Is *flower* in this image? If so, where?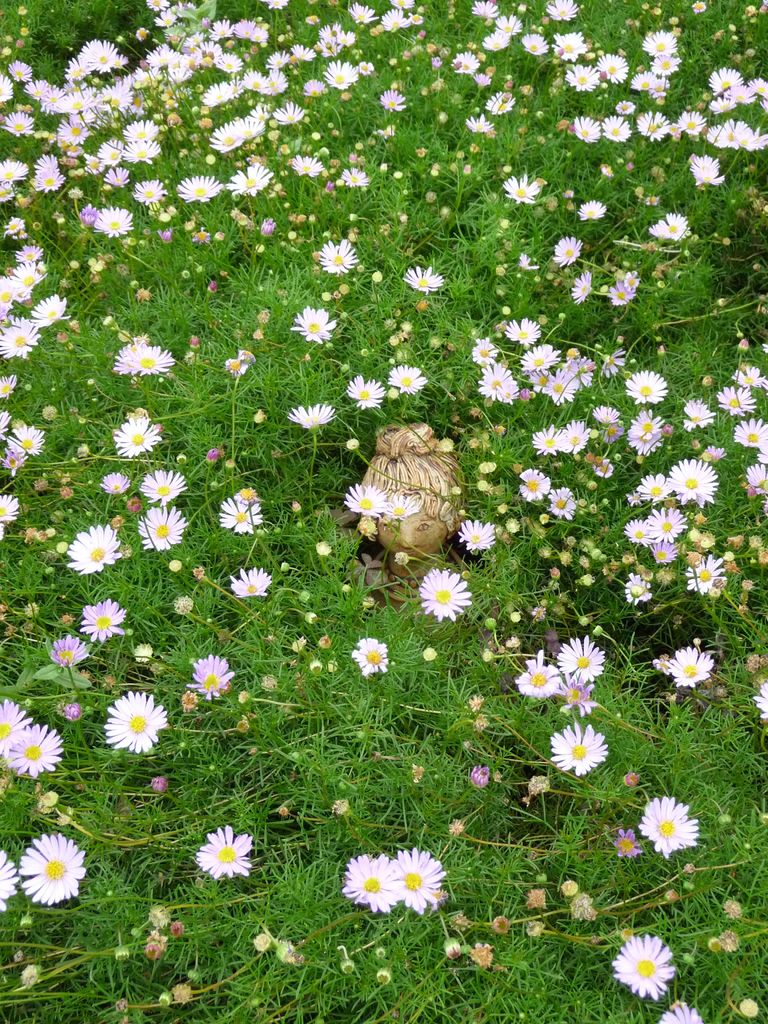
Yes, at bbox=[711, 116, 767, 149].
